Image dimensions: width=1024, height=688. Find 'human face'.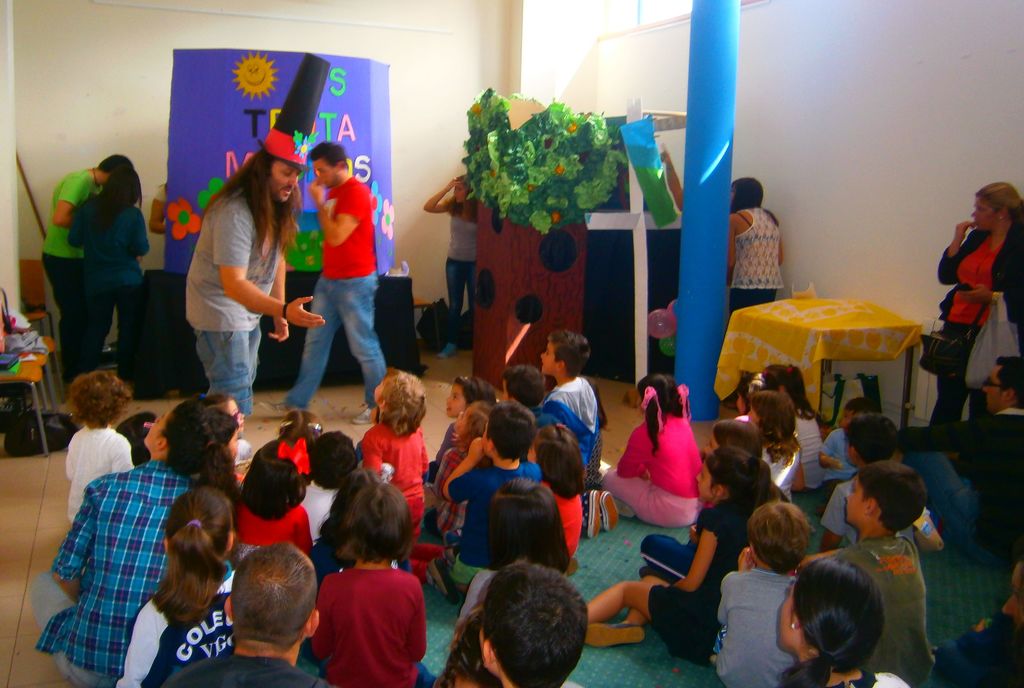
(846, 480, 863, 527).
